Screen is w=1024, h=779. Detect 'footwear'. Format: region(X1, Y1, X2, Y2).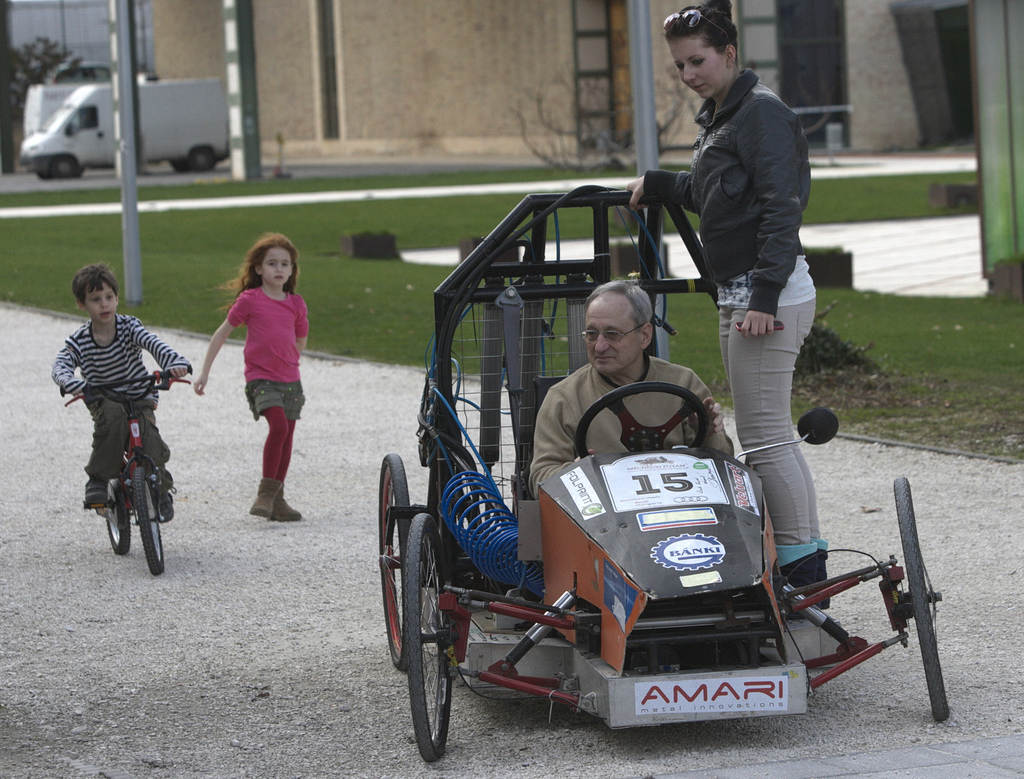
region(84, 482, 108, 506).
